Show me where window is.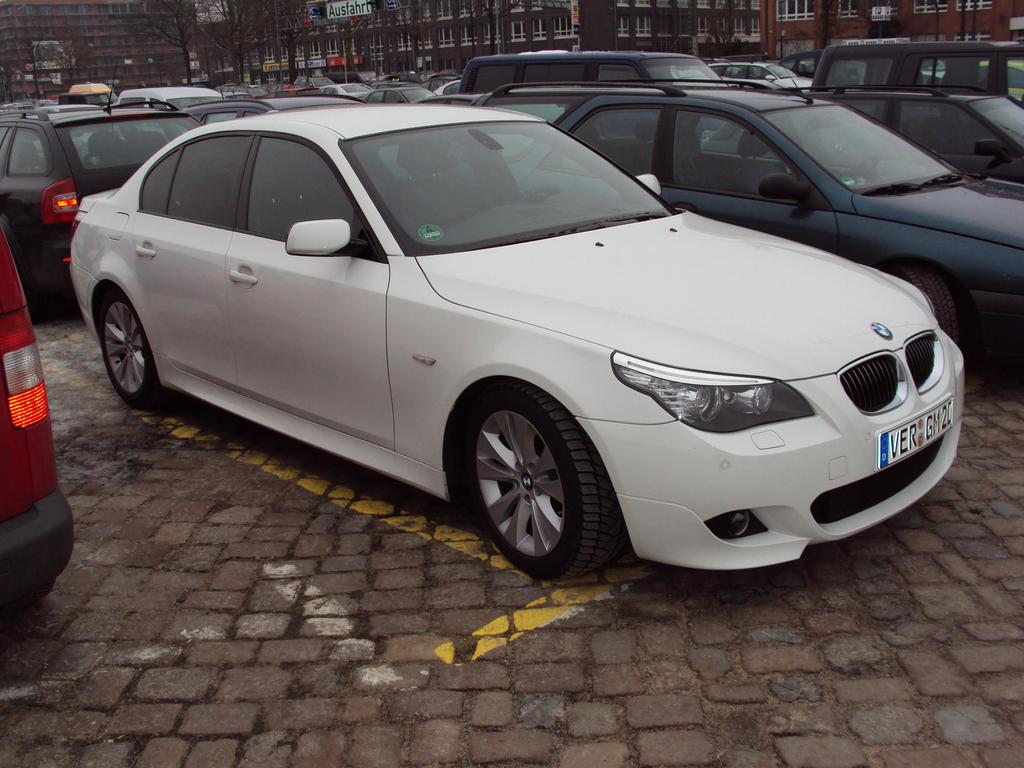
window is at region(295, 42, 303, 61).
